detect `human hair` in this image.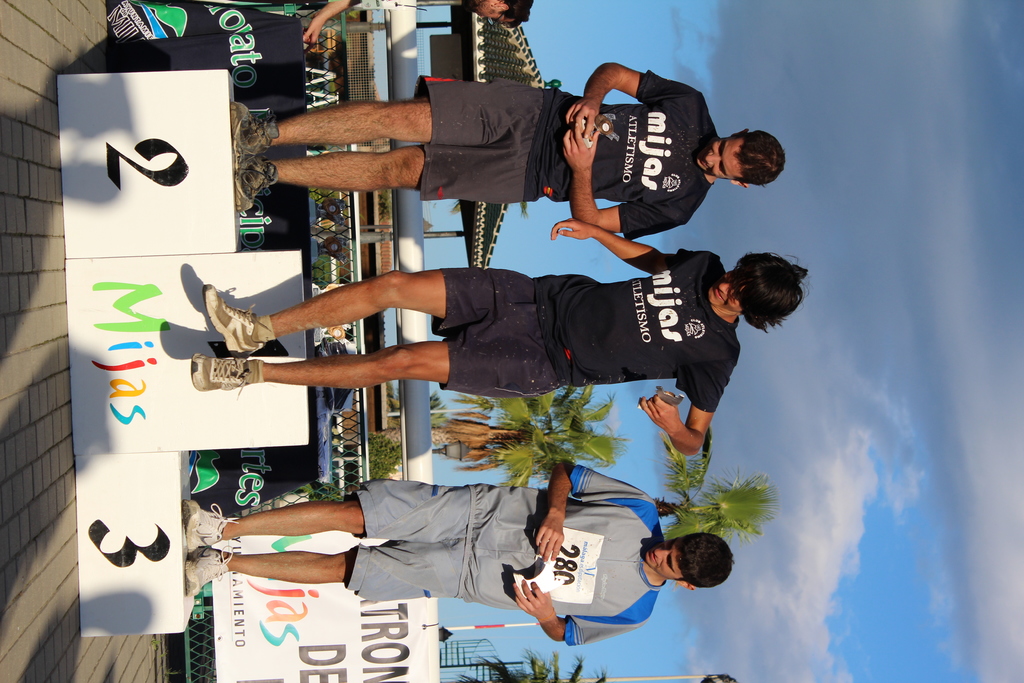
Detection: [left=678, top=529, right=740, bottom=588].
